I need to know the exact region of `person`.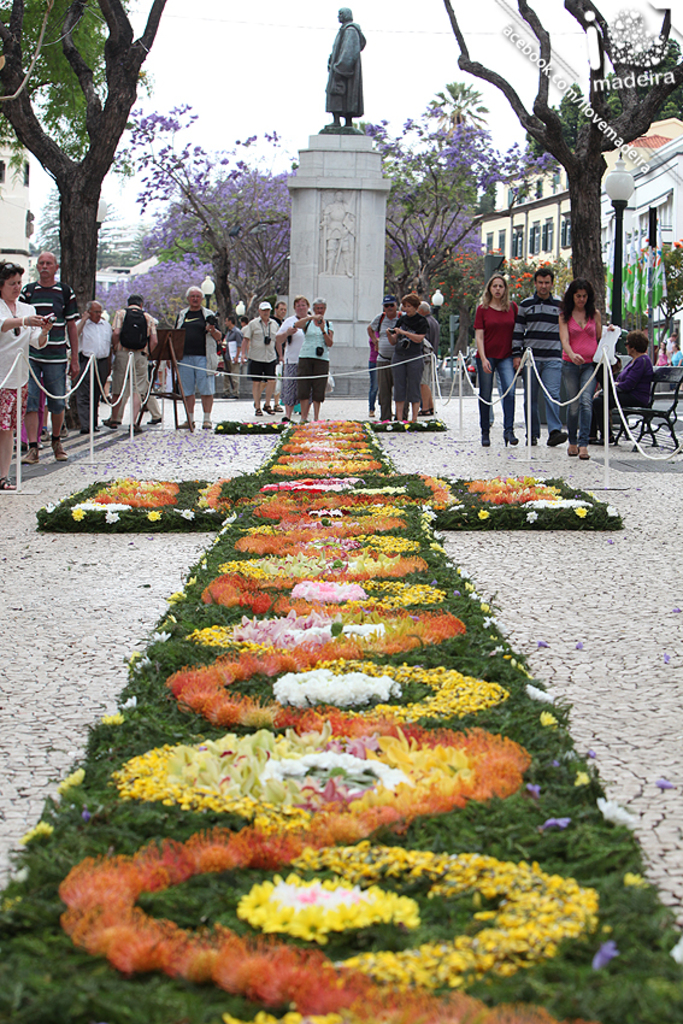
Region: pyautogui.locateOnScreen(597, 334, 649, 441).
